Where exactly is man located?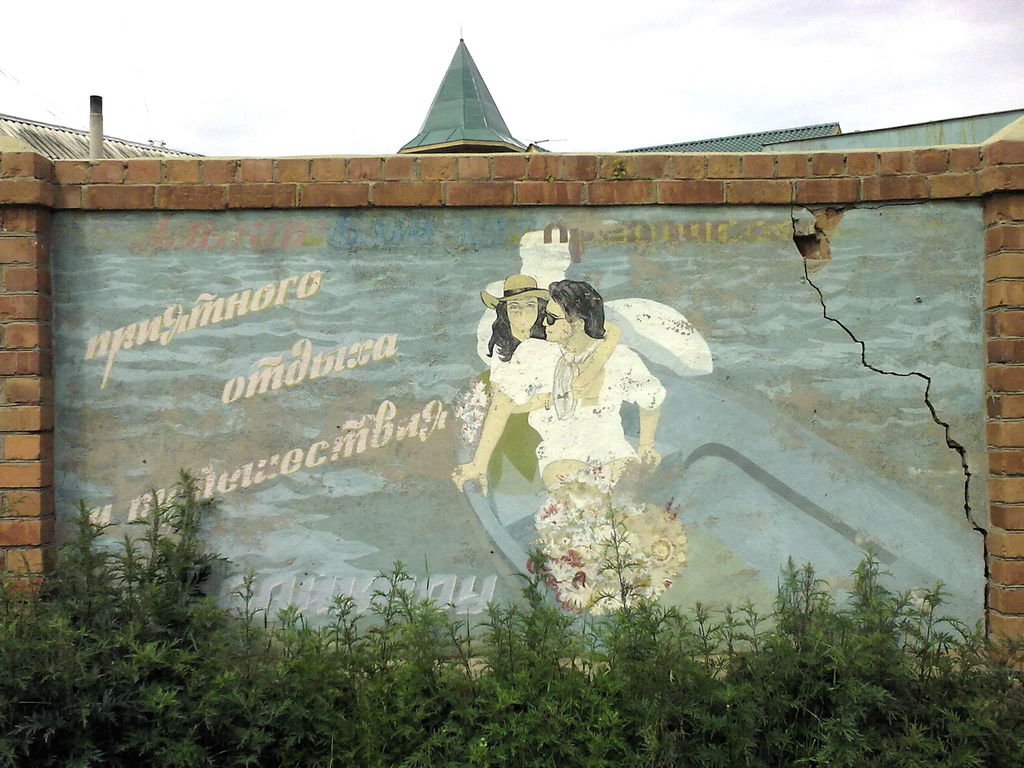
Its bounding box is x1=445 y1=269 x2=672 y2=525.
